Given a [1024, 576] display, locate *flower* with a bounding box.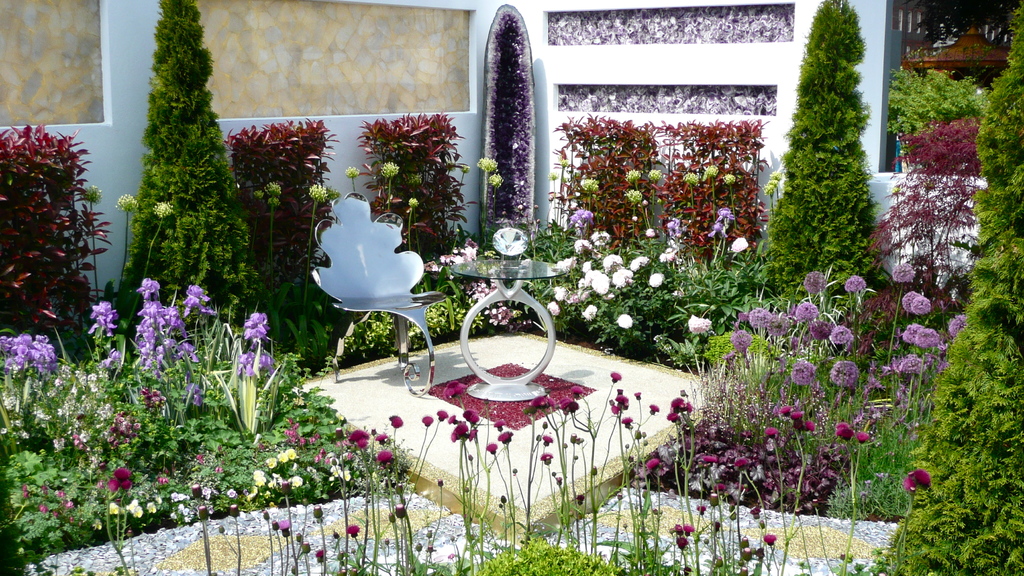
Located: <region>799, 302, 819, 321</region>.
